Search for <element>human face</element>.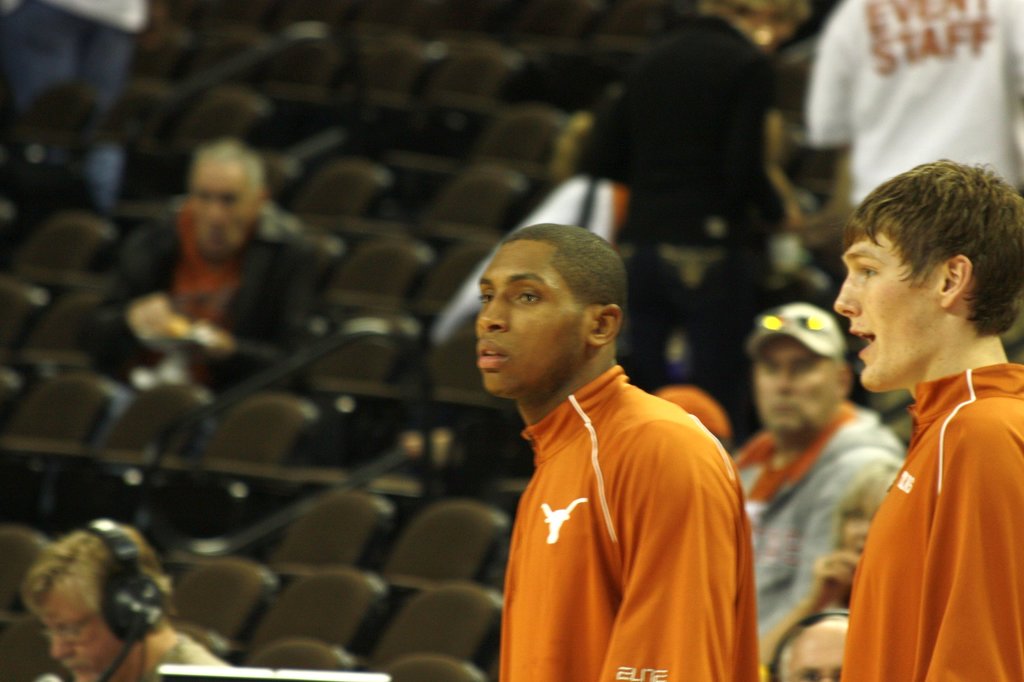
Found at locate(837, 235, 941, 390).
